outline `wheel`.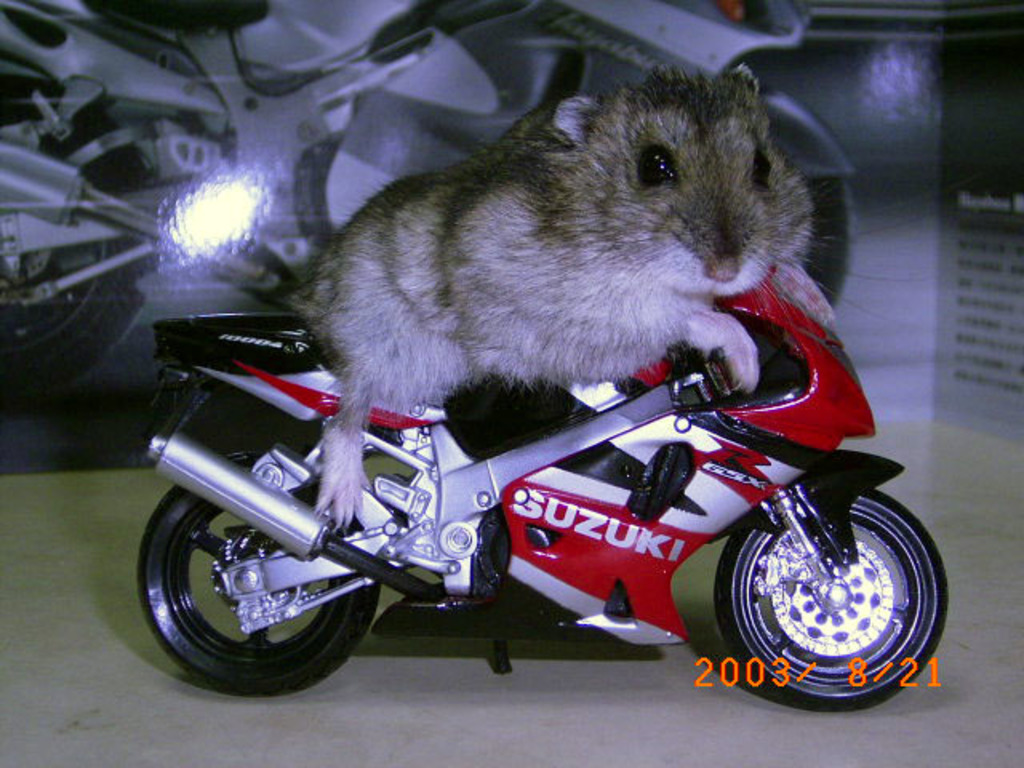
Outline: [131,482,374,701].
